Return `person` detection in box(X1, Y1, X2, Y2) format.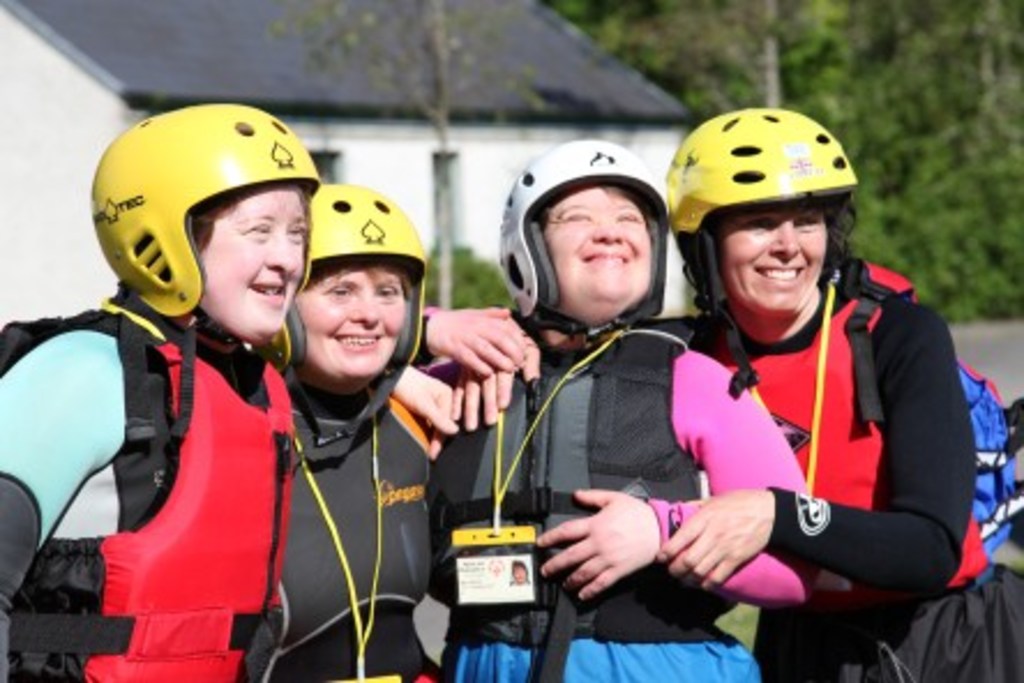
box(620, 97, 1022, 681).
